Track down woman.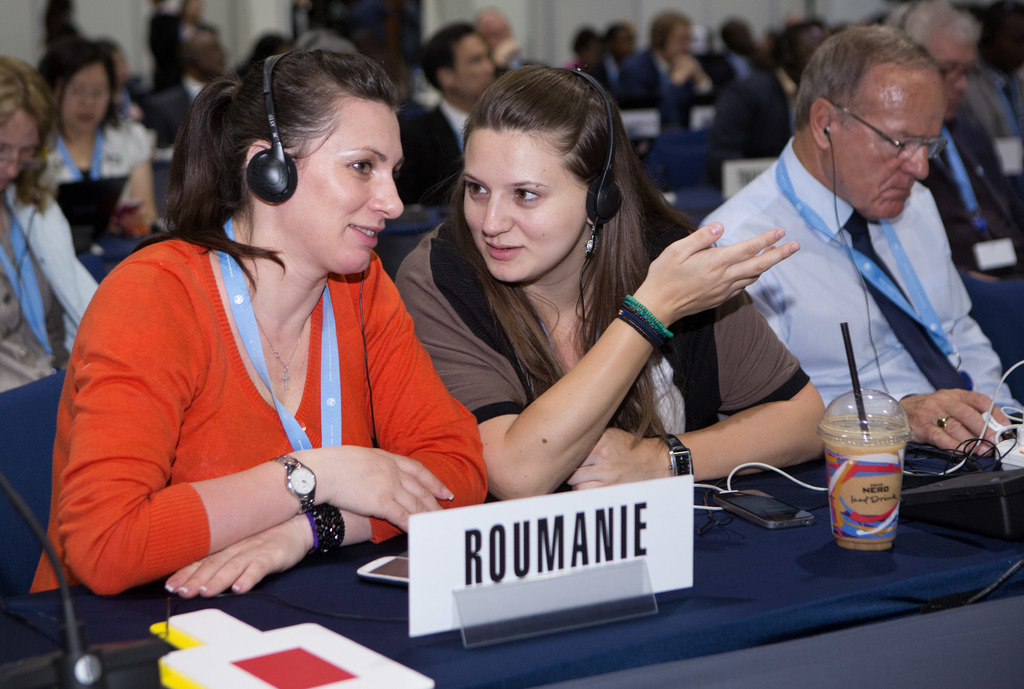
Tracked to locate(31, 34, 154, 182).
